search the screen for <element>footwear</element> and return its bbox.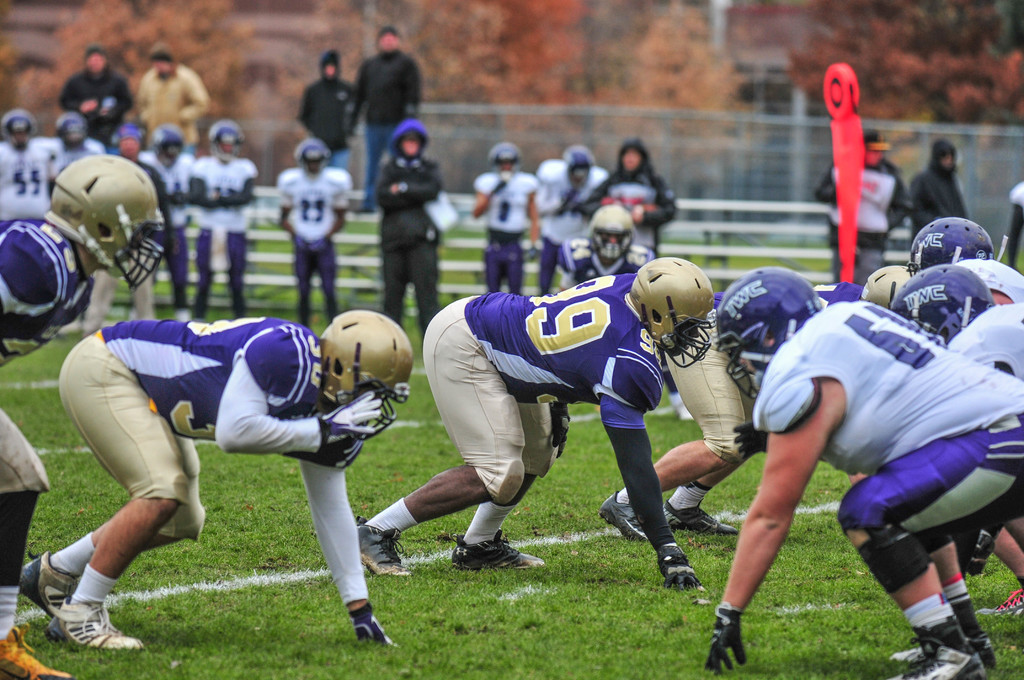
Found: (976, 589, 1023, 622).
